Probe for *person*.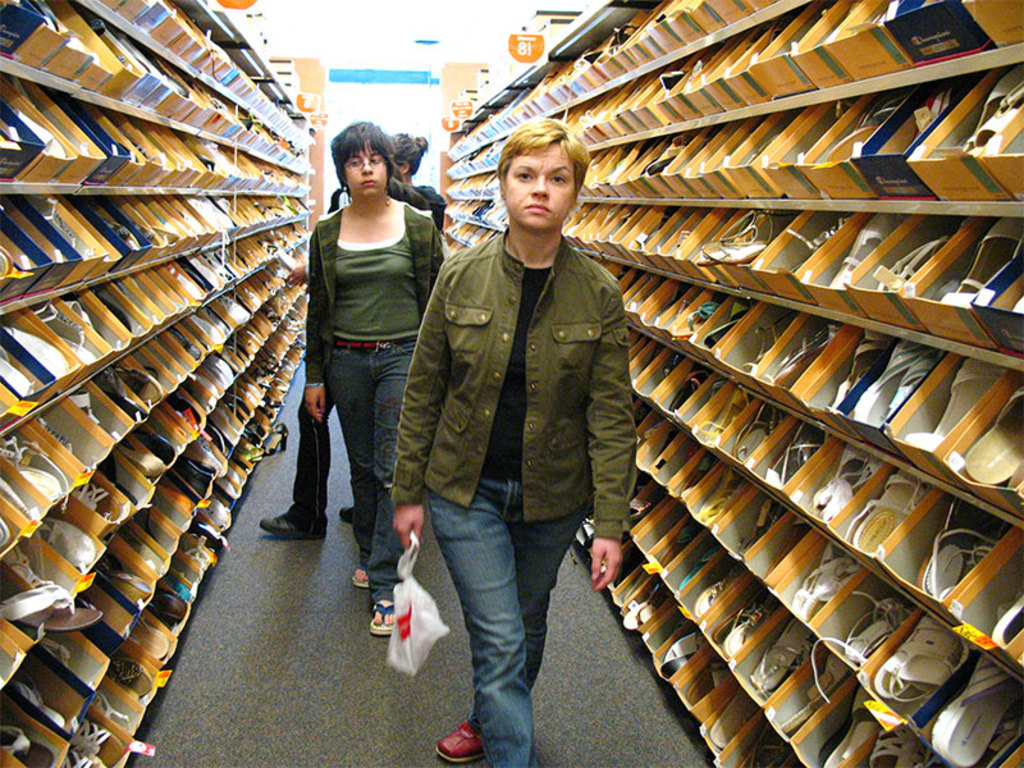
Probe result: {"left": 389, "top": 114, "right": 640, "bottom": 767}.
